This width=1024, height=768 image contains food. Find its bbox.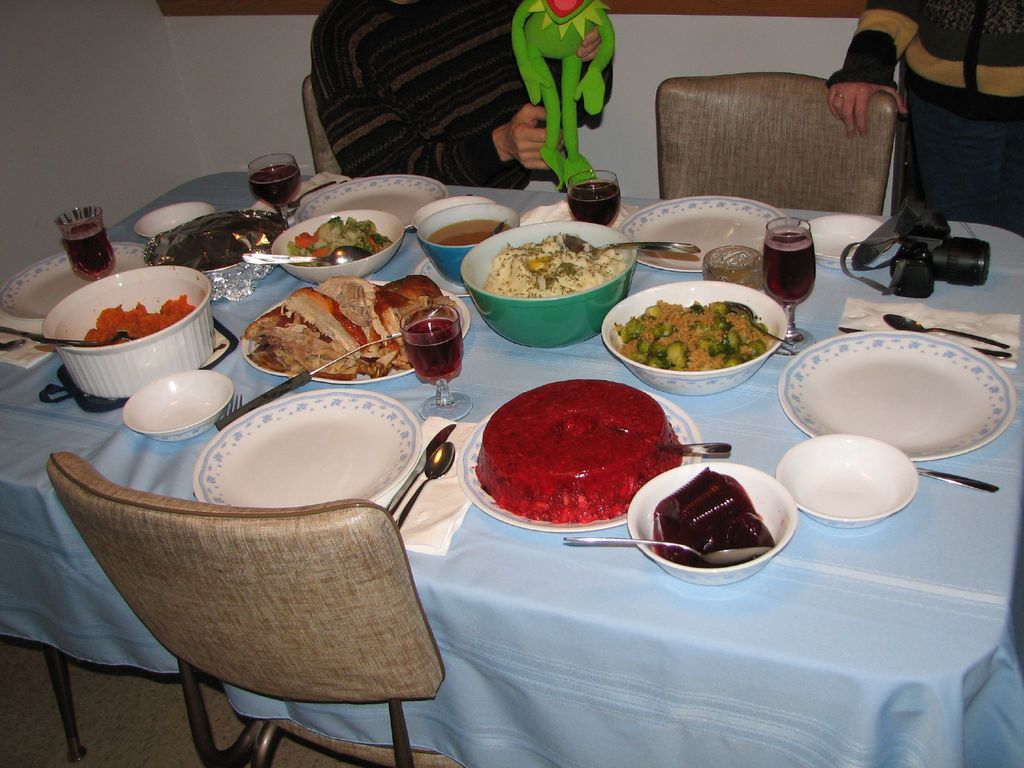
650, 467, 774, 569.
